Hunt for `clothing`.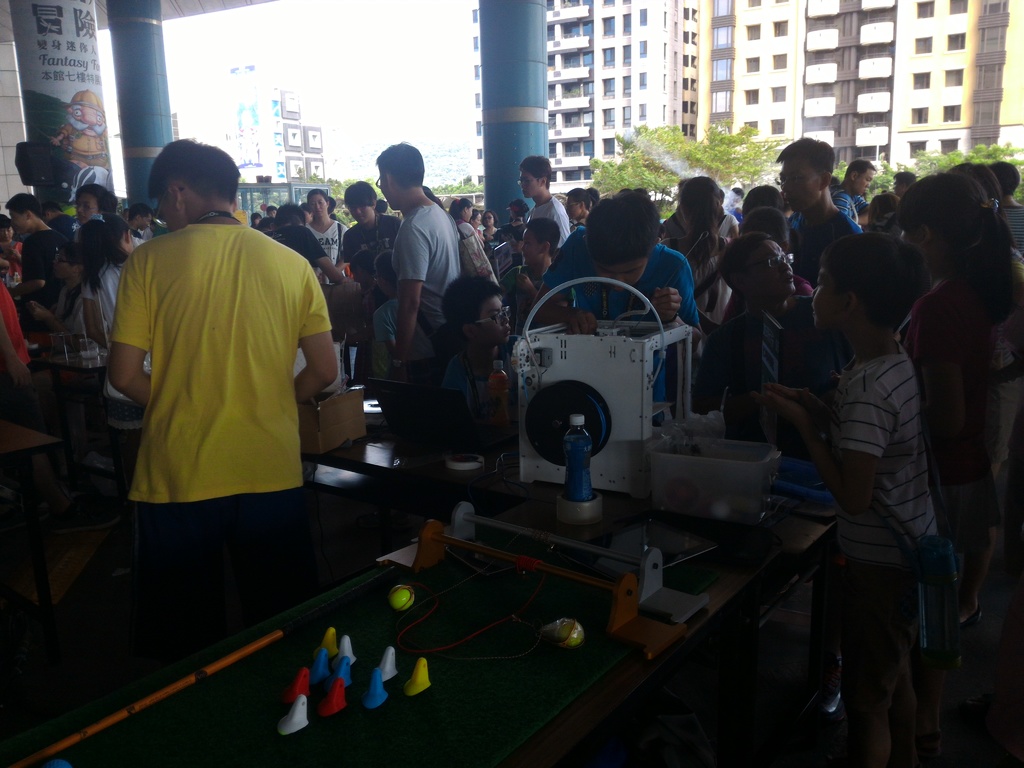
Hunted down at [left=417, top=350, right=517, bottom=465].
